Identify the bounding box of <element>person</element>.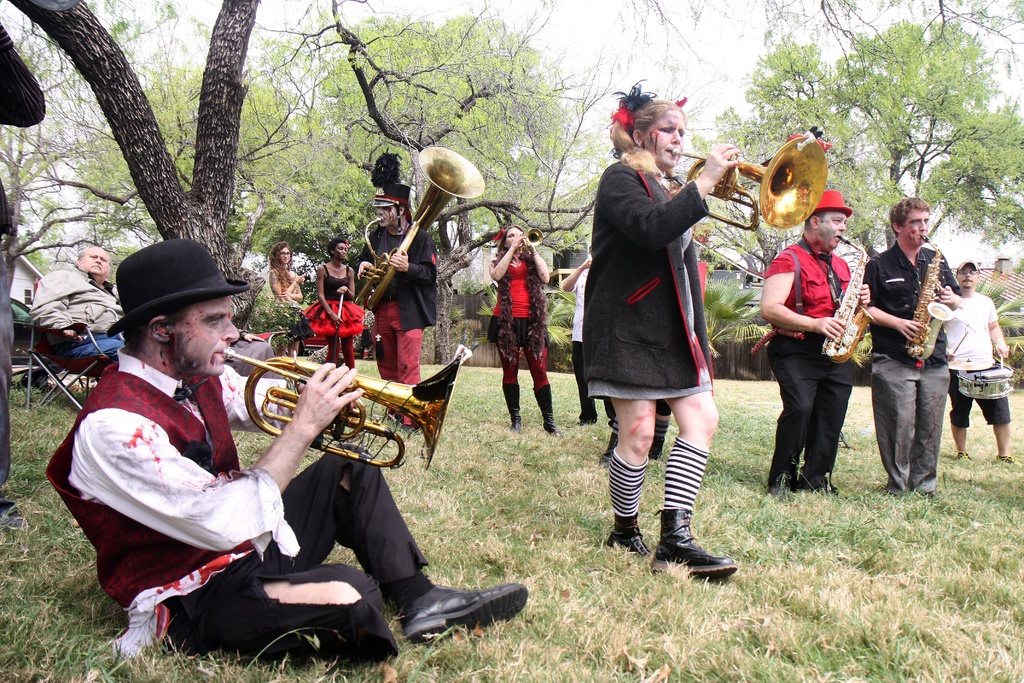
x1=760 y1=186 x2=870 y2=493.
